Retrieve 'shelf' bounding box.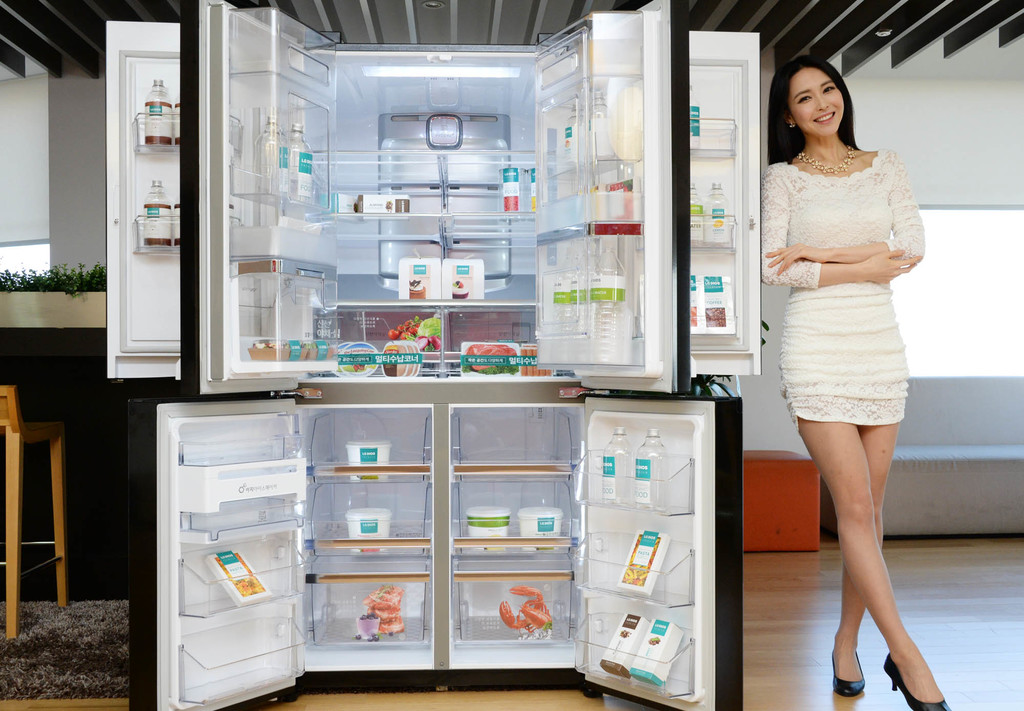
Bounding box: box(293, 571, 454, 651).
